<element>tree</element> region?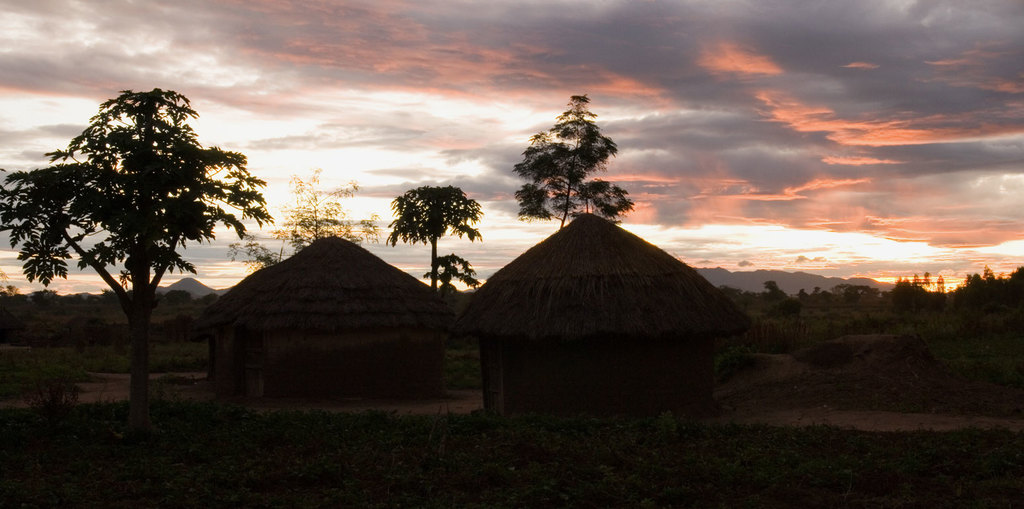
240/165/381/260
